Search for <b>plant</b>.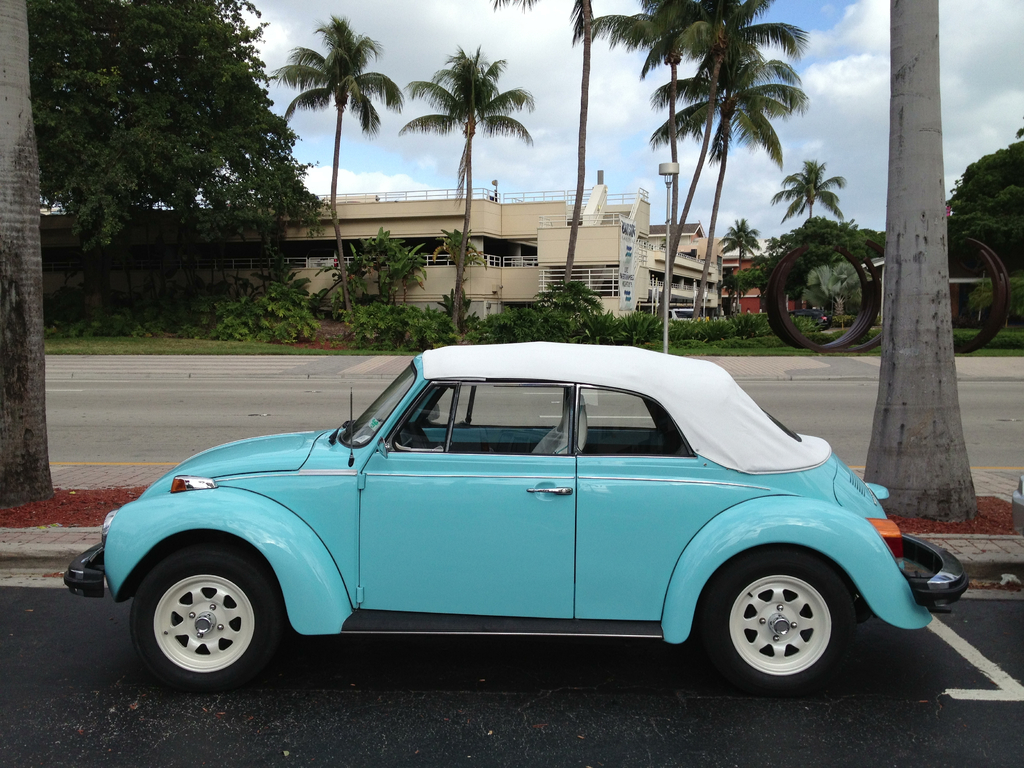
Found at left=527, top=271, right=602, bottom=339.
